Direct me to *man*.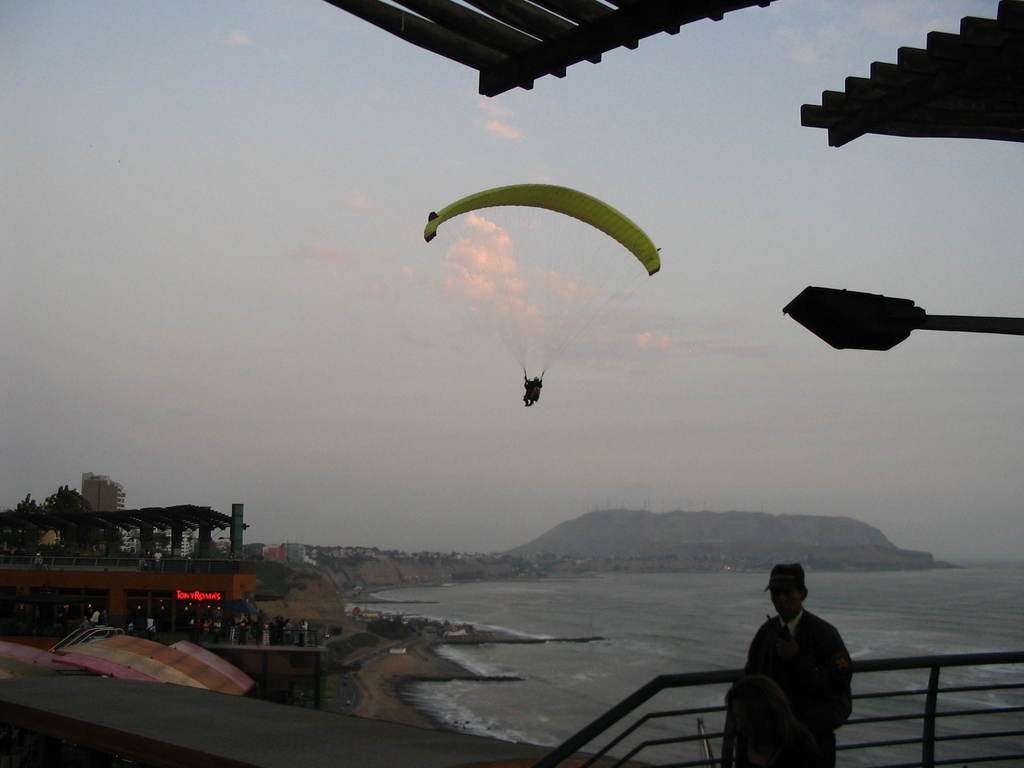
Direction: [x1=736, y1=563, x2=868, y2=756].
